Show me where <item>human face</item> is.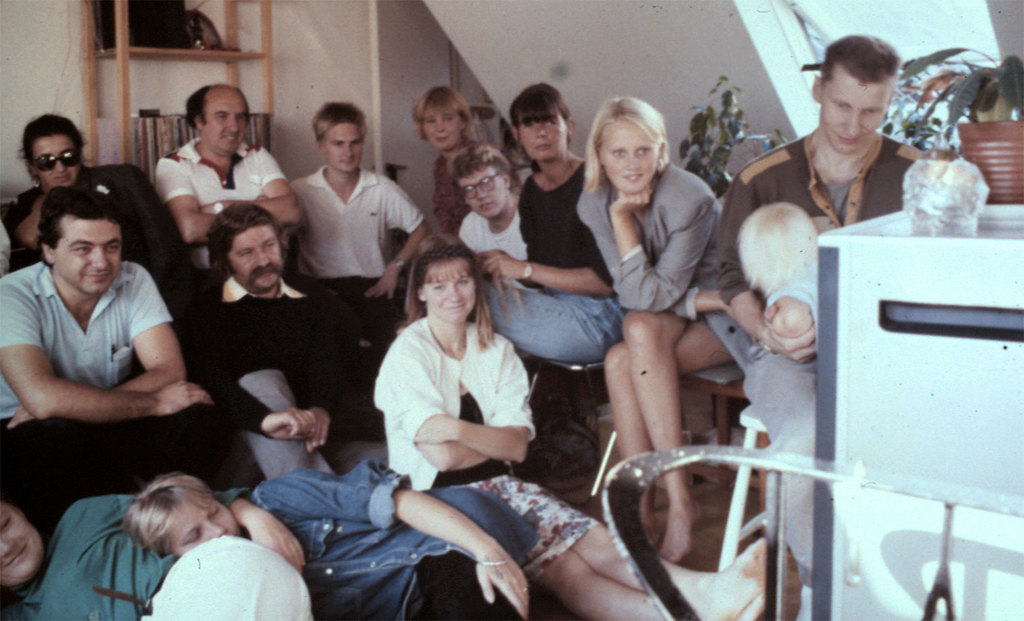
<item>human face</item> is at <box>821,61,891,156</box>.
